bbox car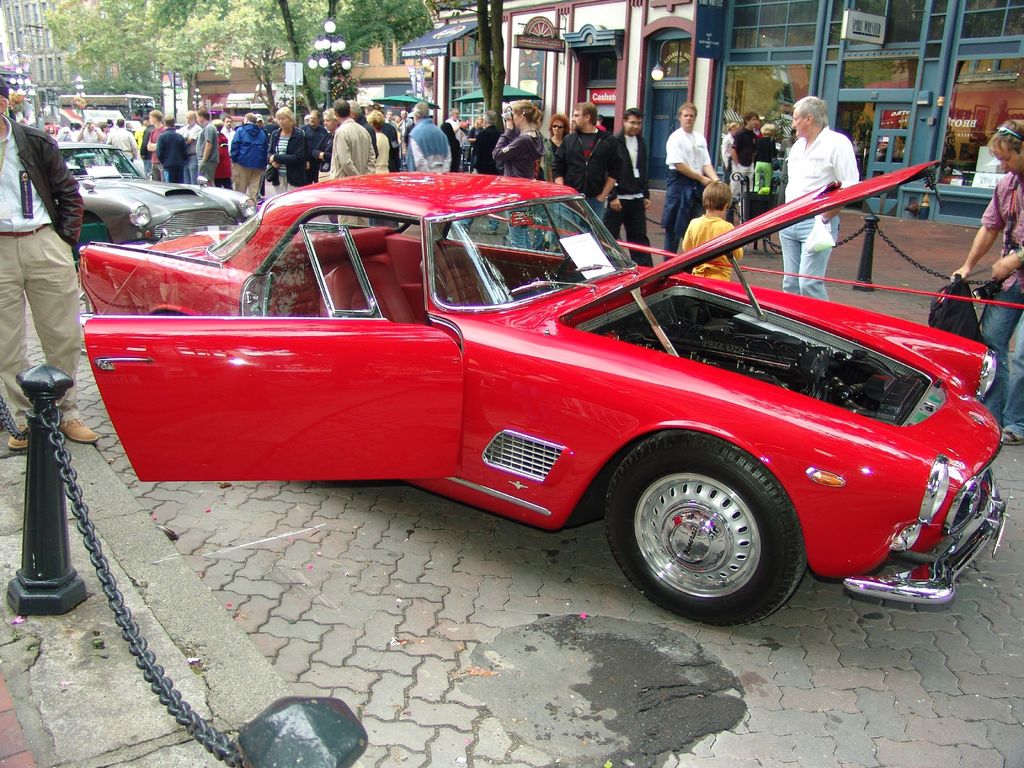
123,118,145,133
